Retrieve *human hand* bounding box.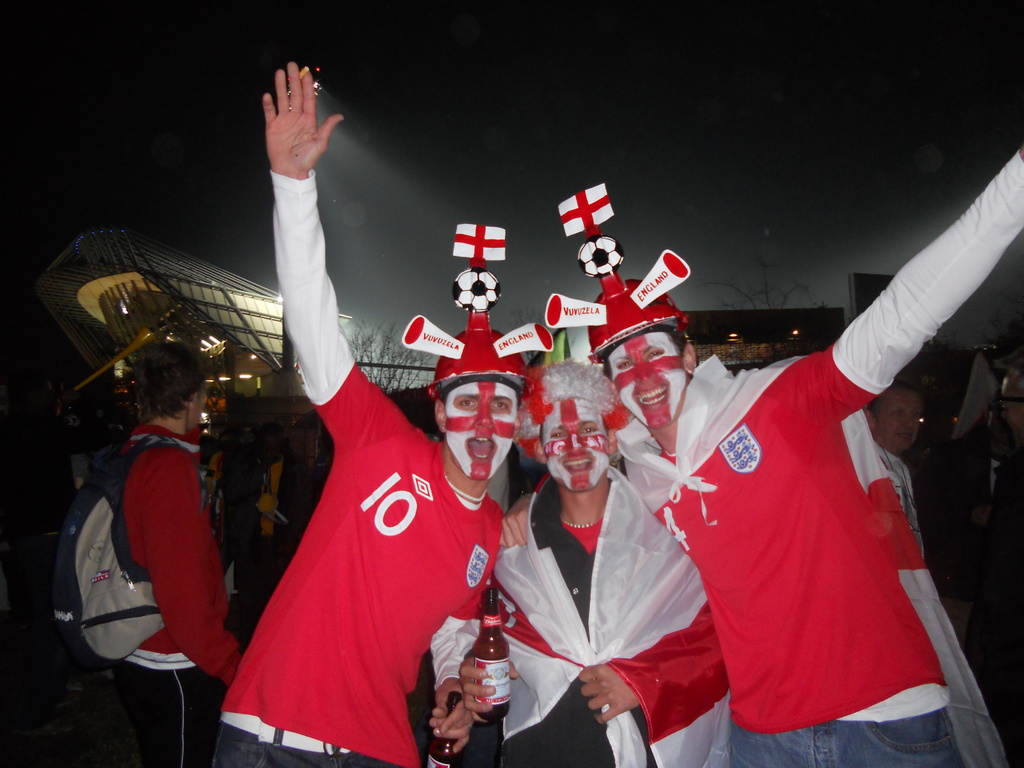
Bounding box: 499,491,534,548.
